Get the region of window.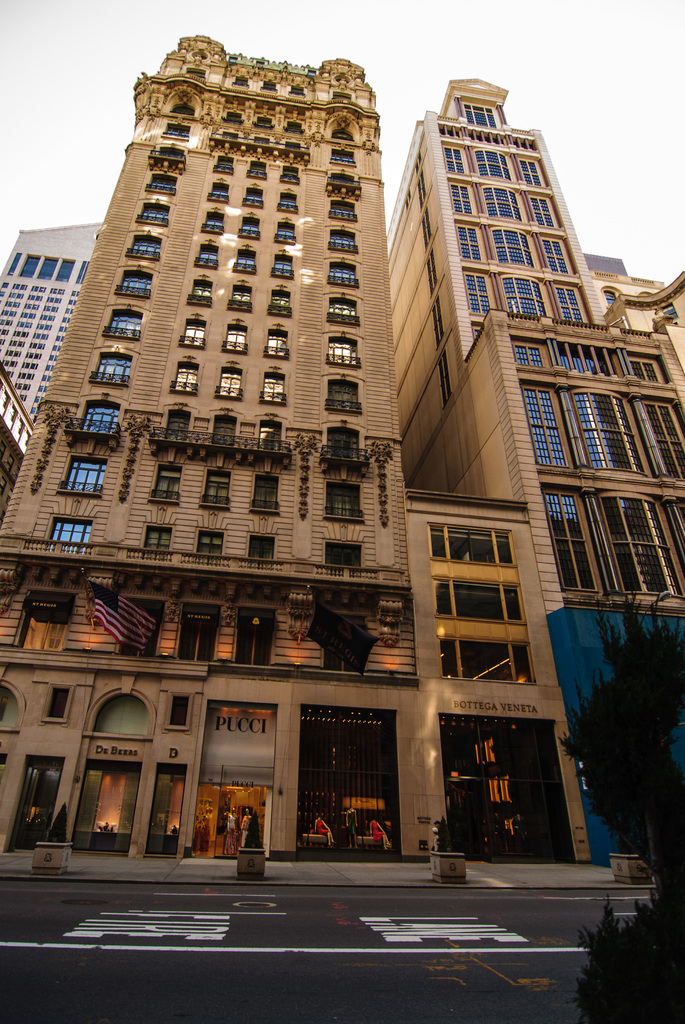
233:243:256:271.
